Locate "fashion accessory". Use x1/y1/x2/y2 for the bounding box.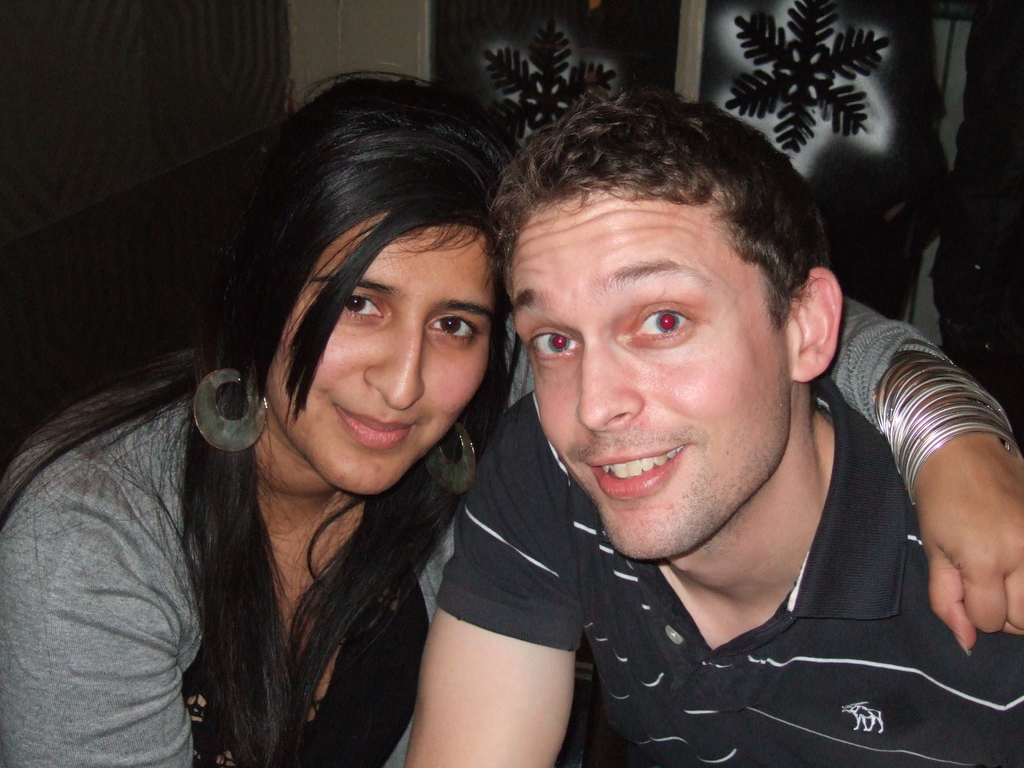
188/362/272/454.
